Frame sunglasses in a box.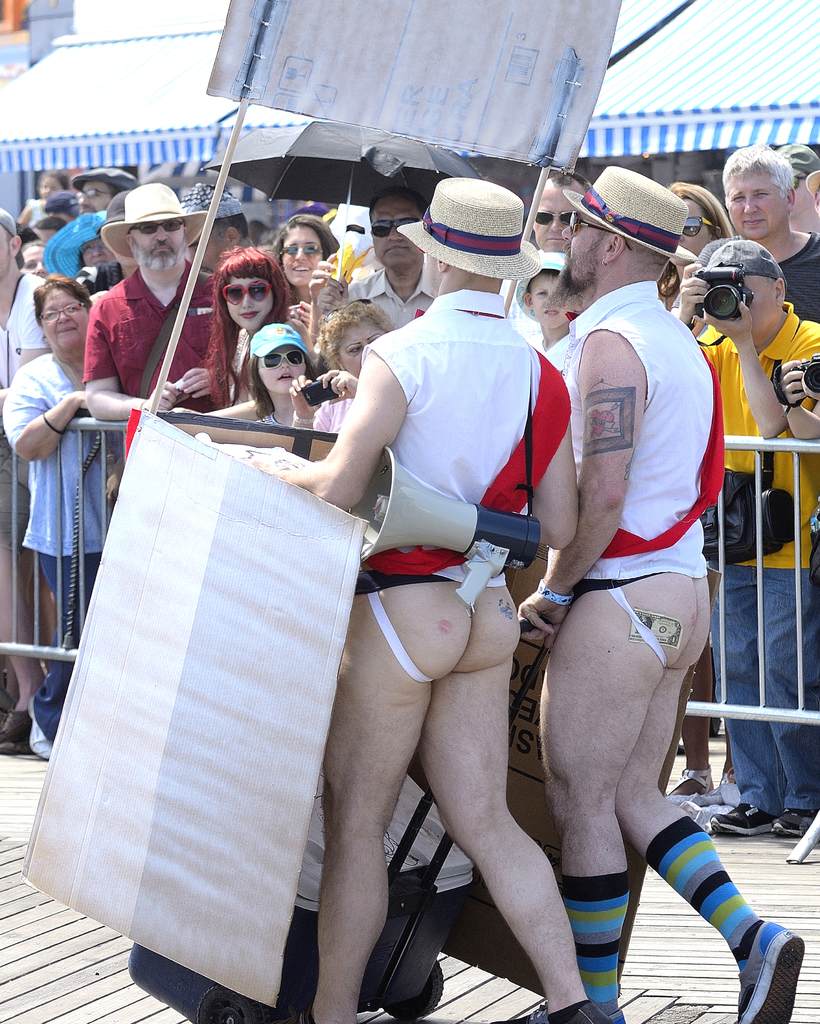
bbox=[280, 244, 329, 259].
